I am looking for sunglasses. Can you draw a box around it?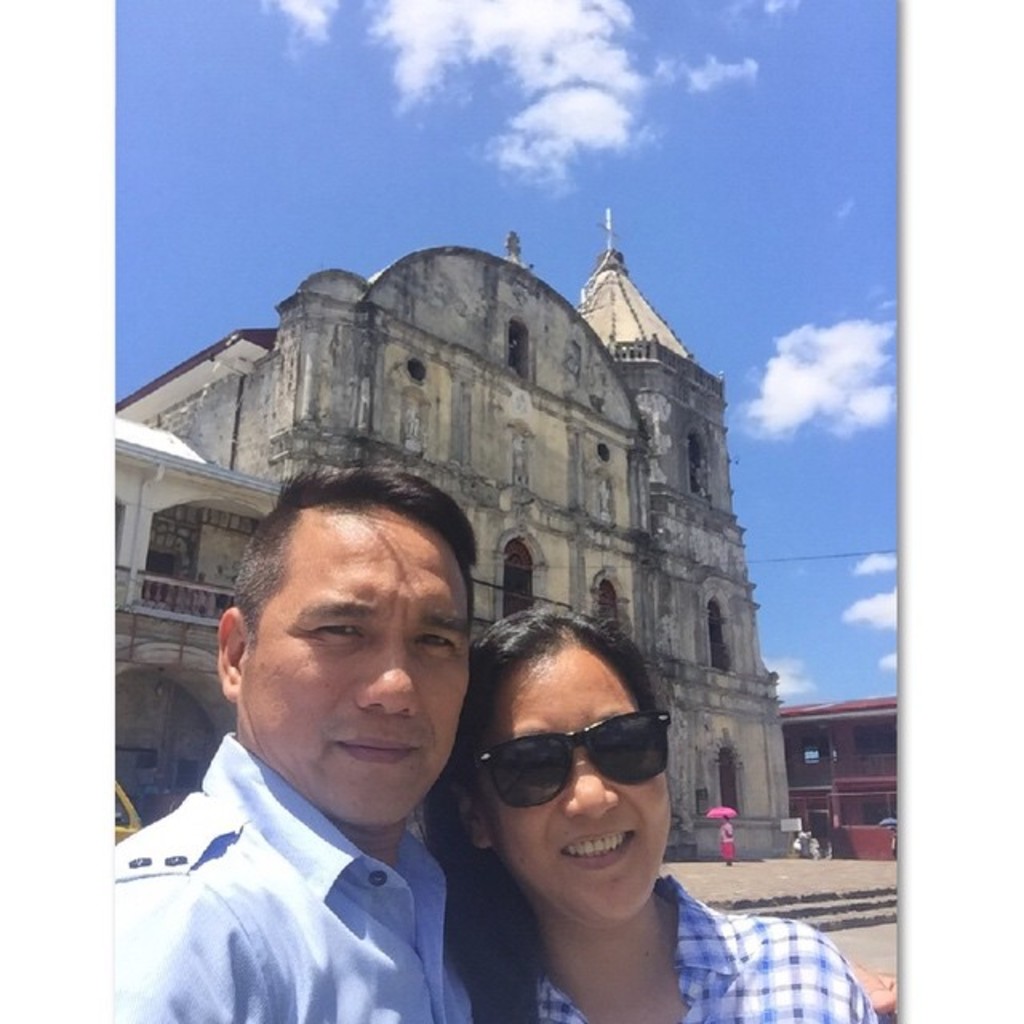
Sure, the bounding box is bbox=[474, 710, 674, 810].
